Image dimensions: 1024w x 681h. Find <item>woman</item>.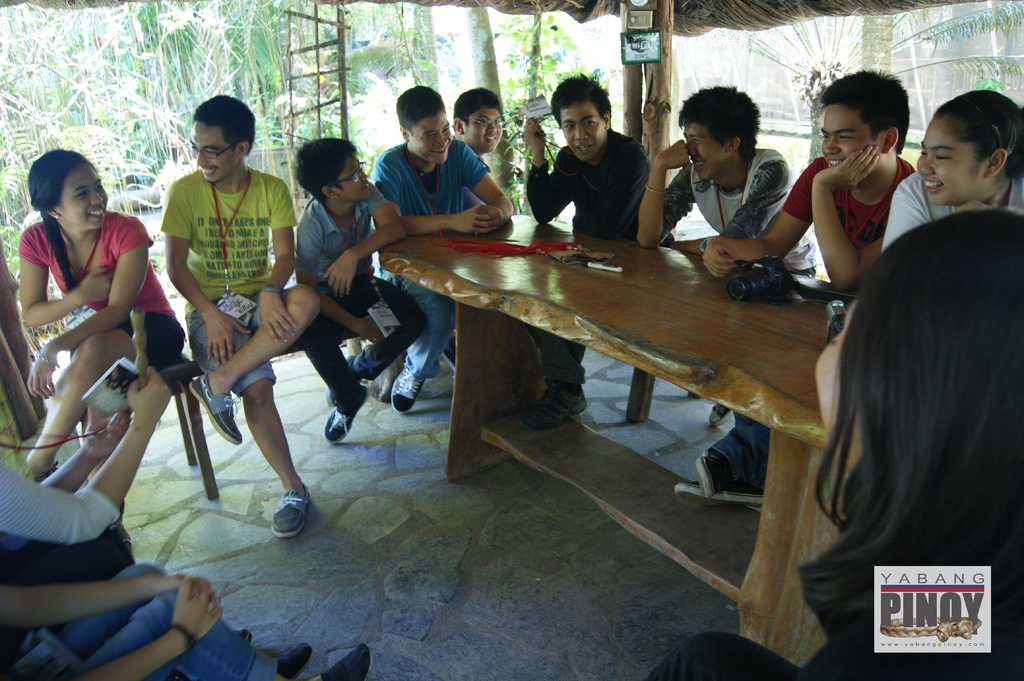
(639, 212, 1023, 680).
